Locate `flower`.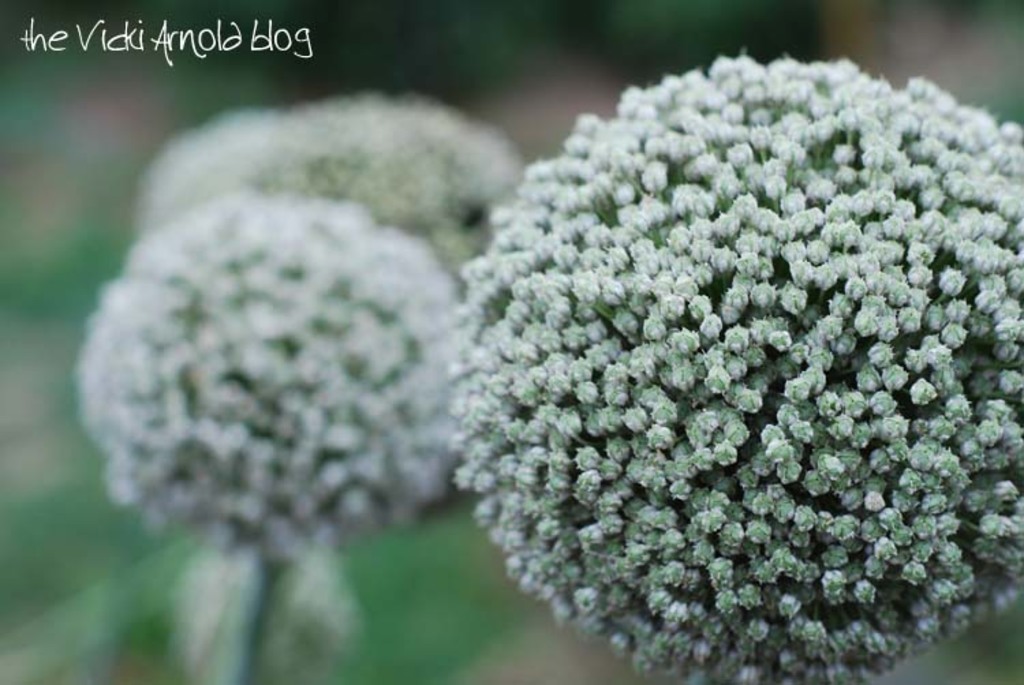
Bounding box: <box>190,0,989,667</box>.
